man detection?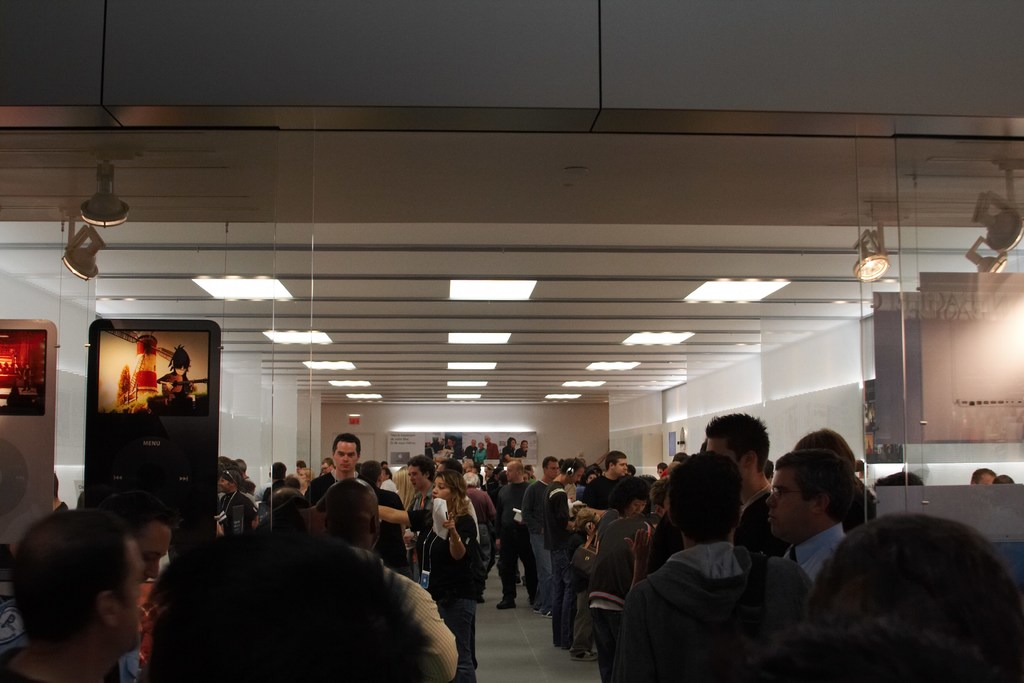
<box>515,440,526,456</box>
